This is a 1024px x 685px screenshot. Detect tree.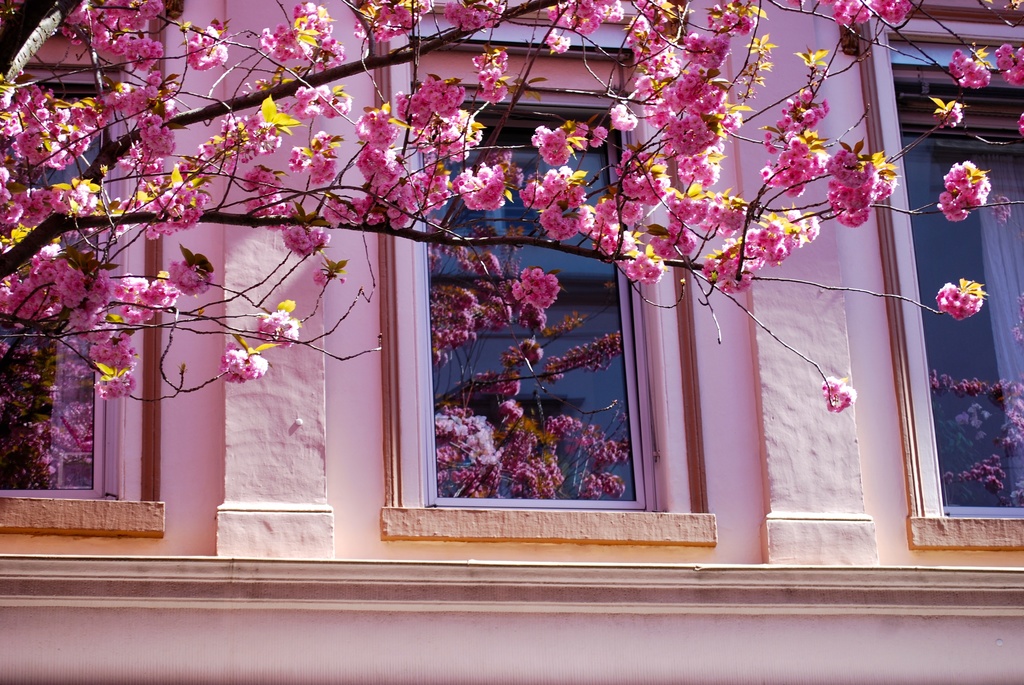
x1=0, y1=0, x2=1023, y2=413.
